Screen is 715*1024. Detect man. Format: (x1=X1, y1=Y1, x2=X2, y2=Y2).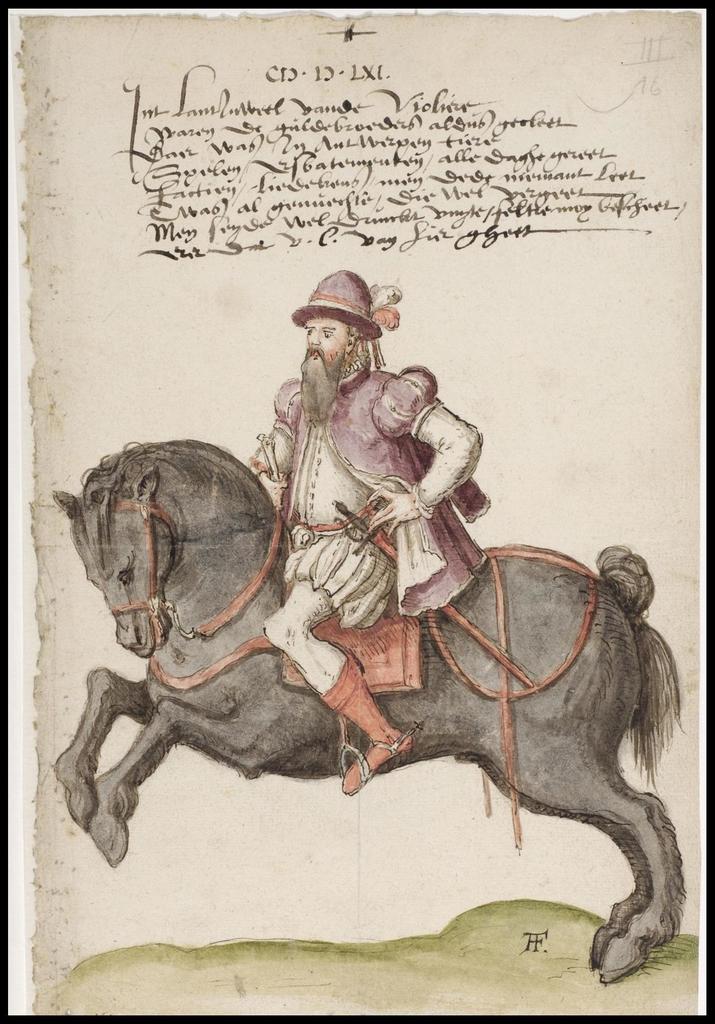
(x1=252, y1=257, x2=467, y2=791).
